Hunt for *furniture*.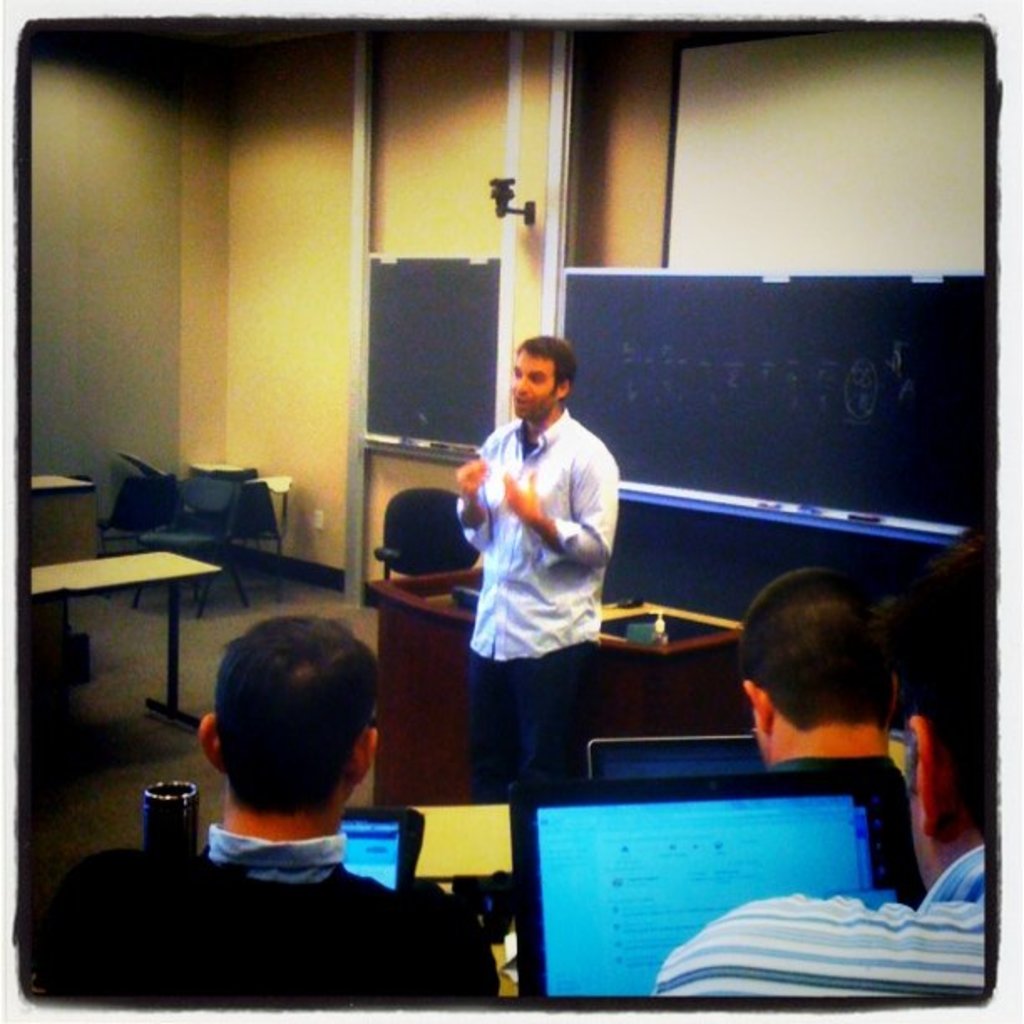
Hunted down at <region>417, 806, 515, 1001</region>.
